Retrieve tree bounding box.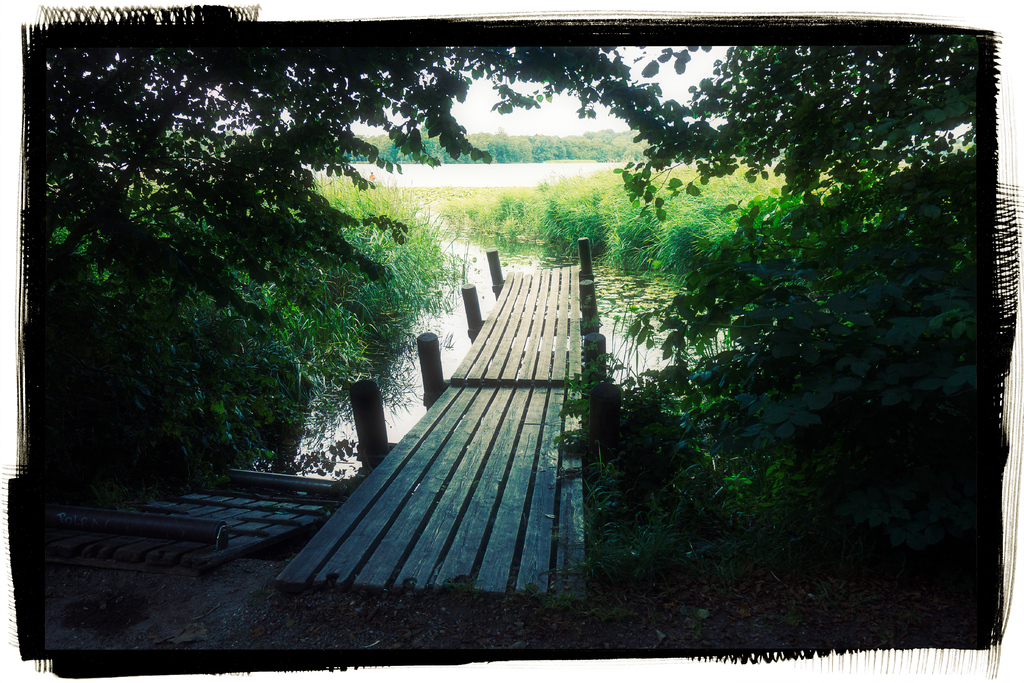
Bounding box: rect(30, 42, 989, 575).
